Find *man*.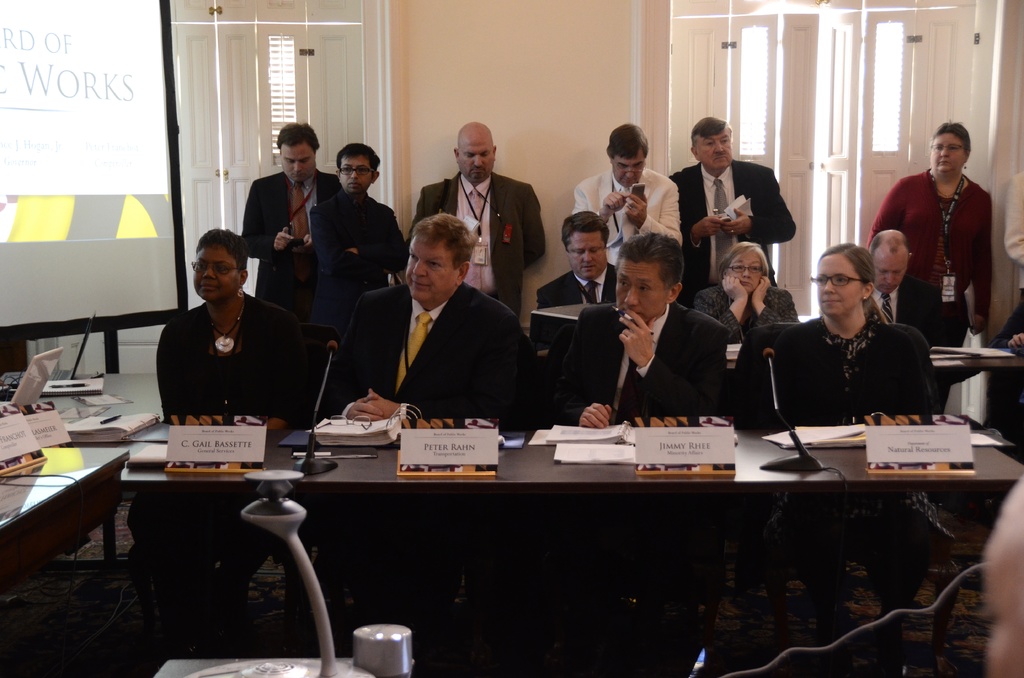
bbox=(312, 213, 528, 437).
